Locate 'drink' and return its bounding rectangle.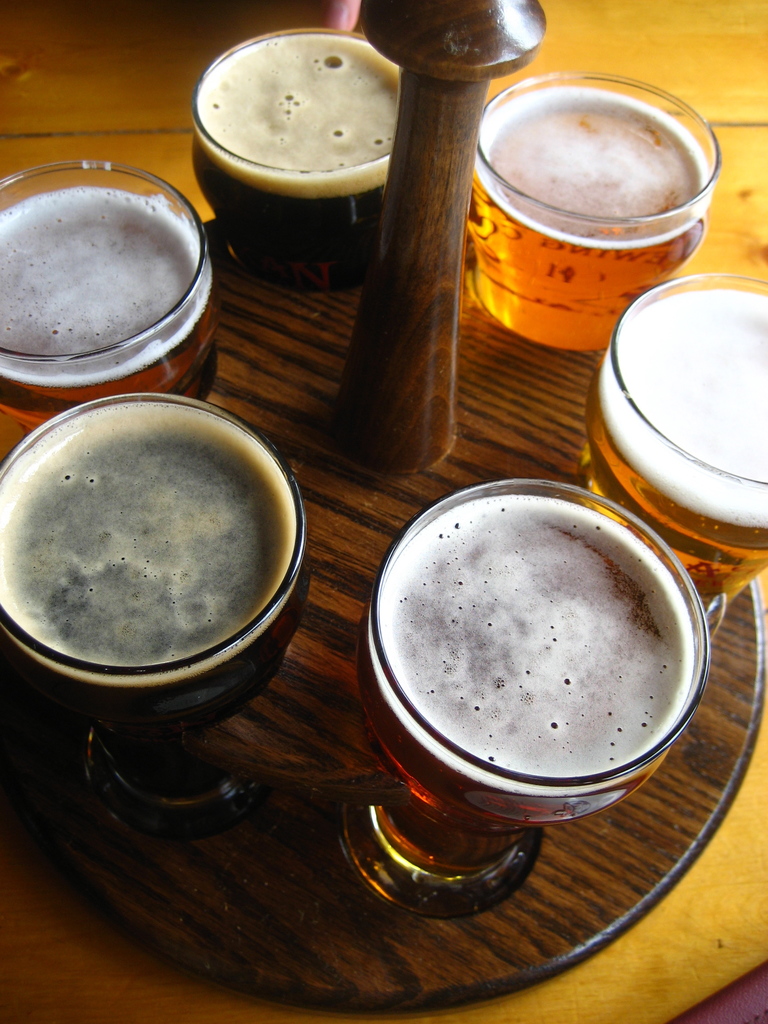
detection(190, 29, 400, 269).
